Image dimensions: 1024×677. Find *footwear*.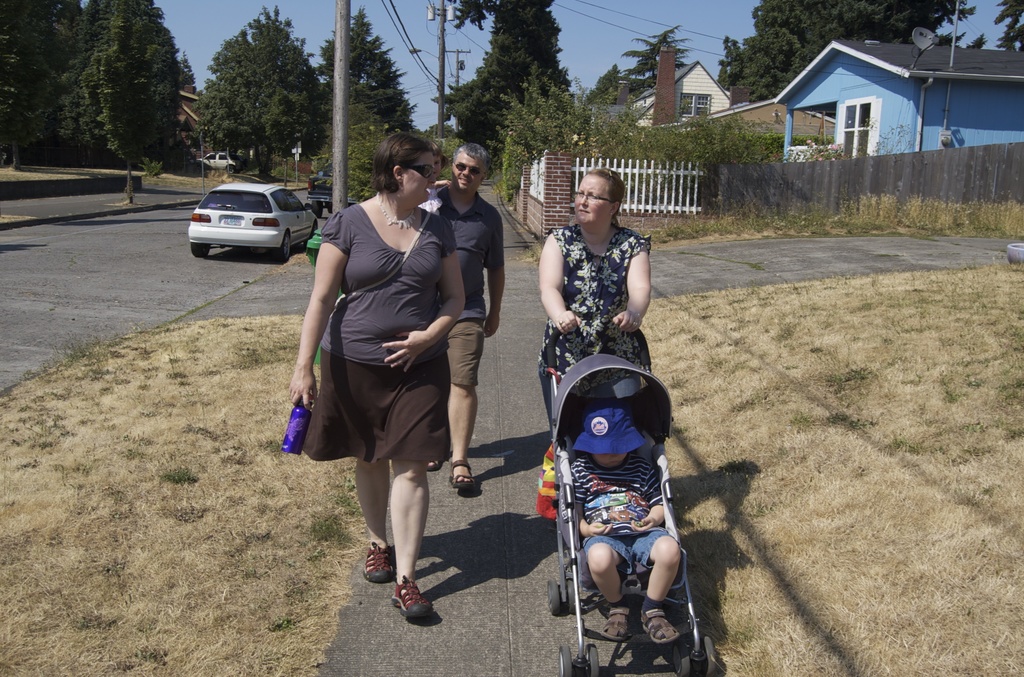
pyautogui.locateOnScreen(450, 455, 479, 487).
